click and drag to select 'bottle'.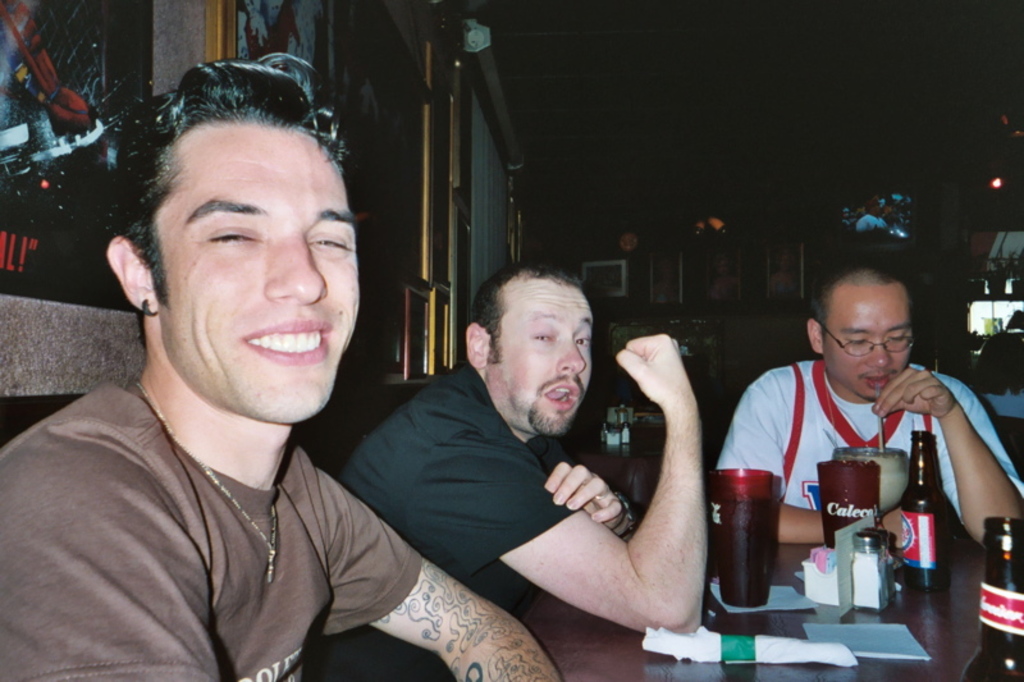
Selection: crop(911, 429, 966, 592).
